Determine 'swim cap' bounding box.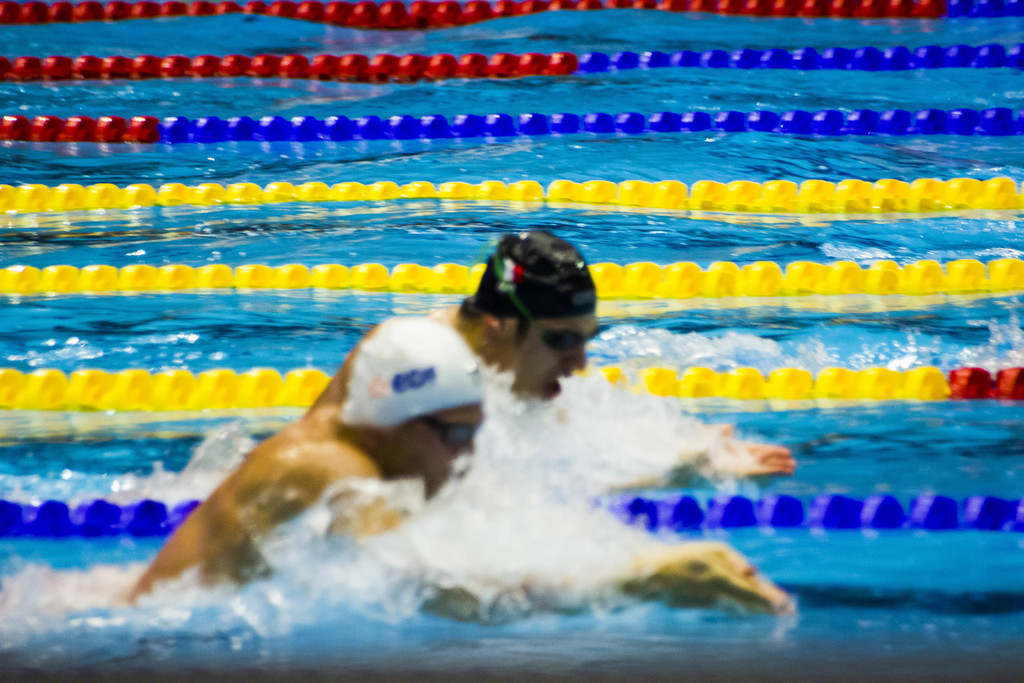
Determined: {"left": 333, "top": 313, "right": 489, "bottom": 429}.
